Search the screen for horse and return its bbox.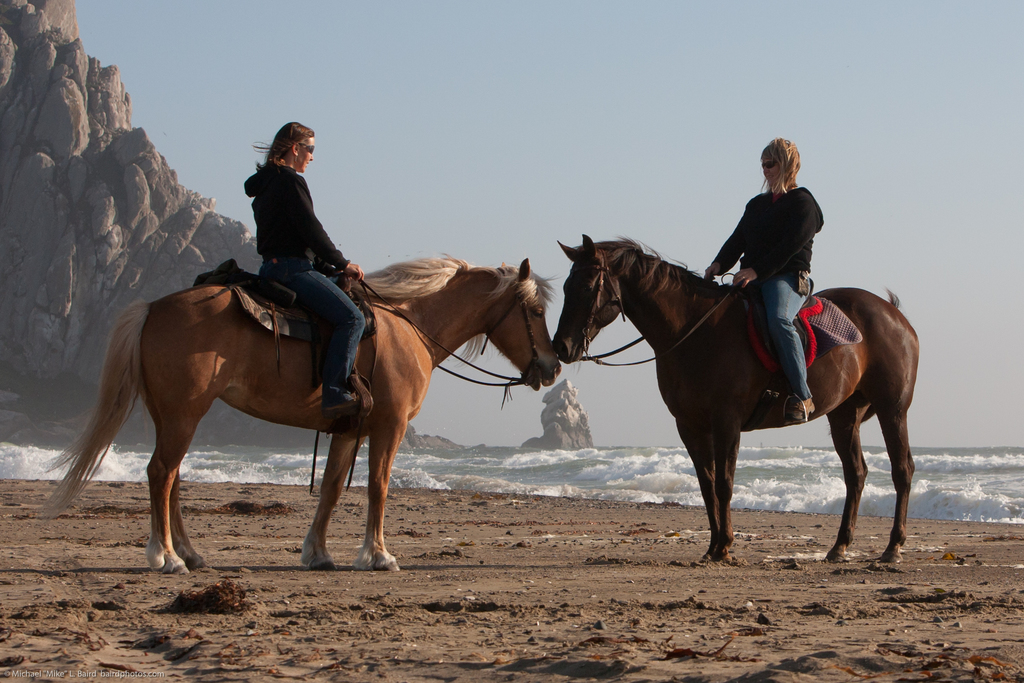
Found: locate(556, 229, 922, 566).
